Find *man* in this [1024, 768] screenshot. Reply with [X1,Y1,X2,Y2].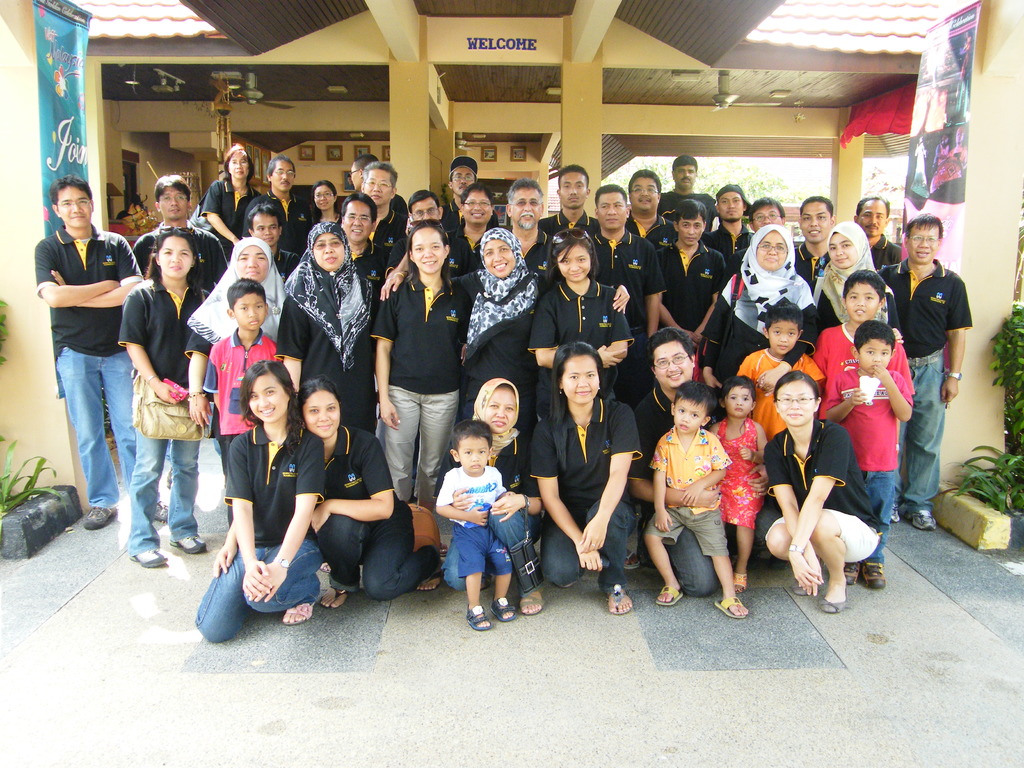
[338,191,400,275].
